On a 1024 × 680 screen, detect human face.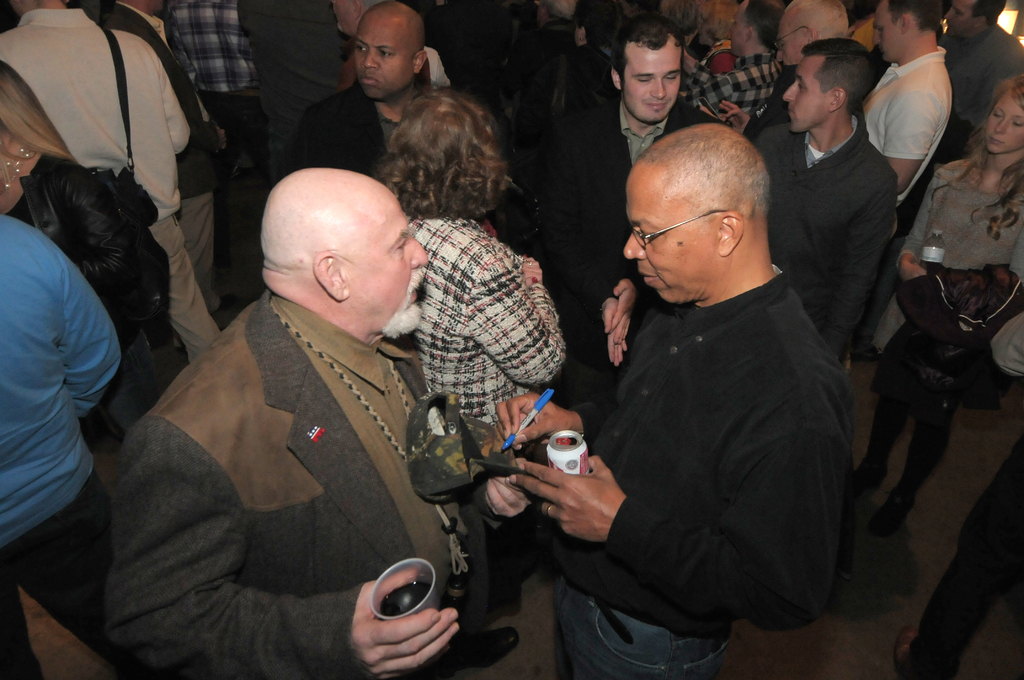
box(728, 0, 745, 51).
